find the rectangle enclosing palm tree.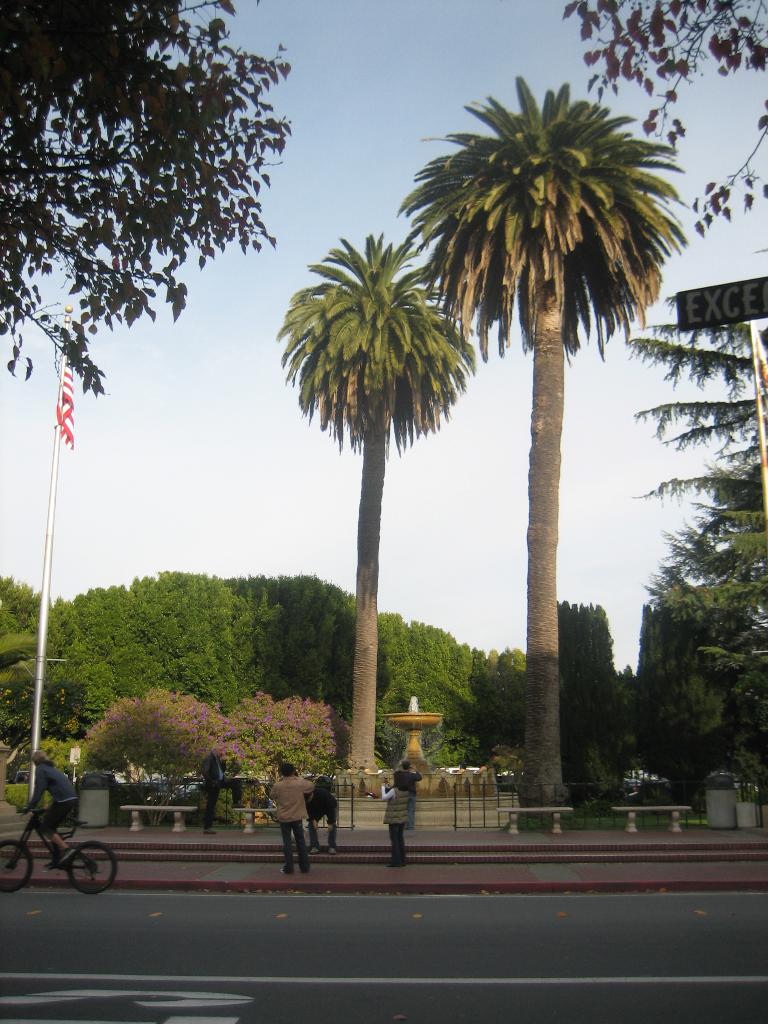
(271,218,478,774).
